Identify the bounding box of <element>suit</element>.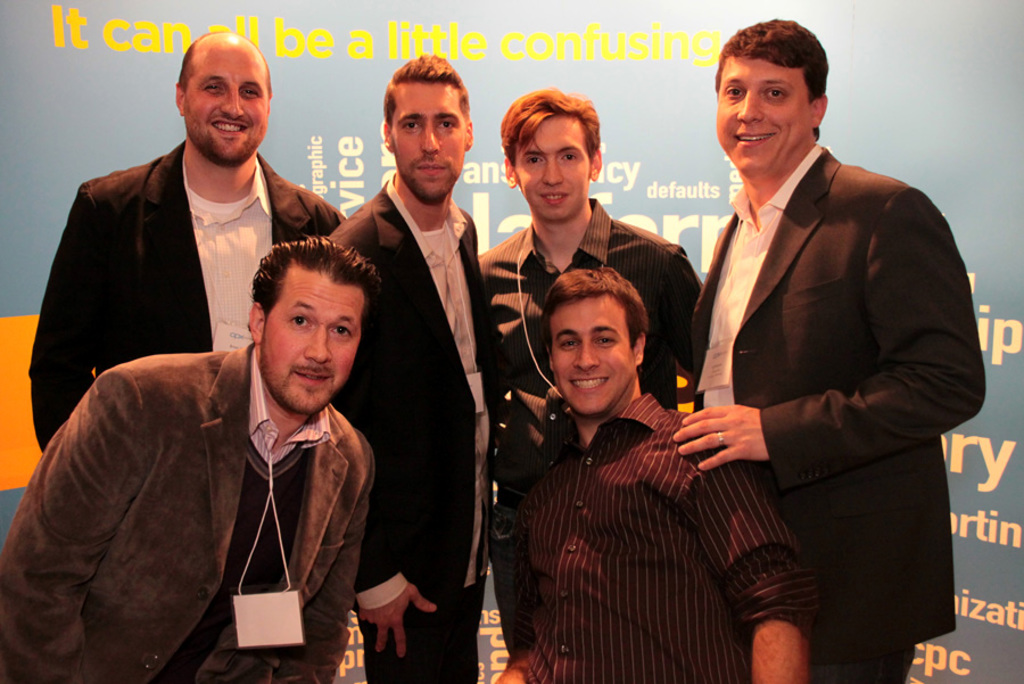
select_region(323, 171, 503, 683).
